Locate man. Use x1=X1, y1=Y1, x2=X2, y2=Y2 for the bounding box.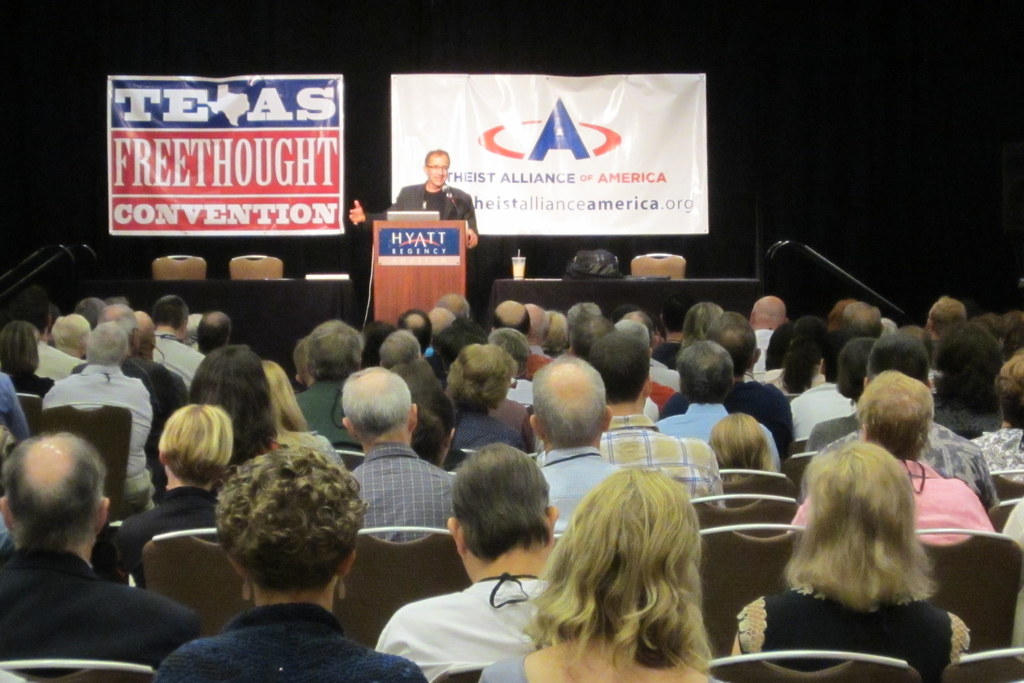
x1=519, y1=354, x2=605, y2=527.
